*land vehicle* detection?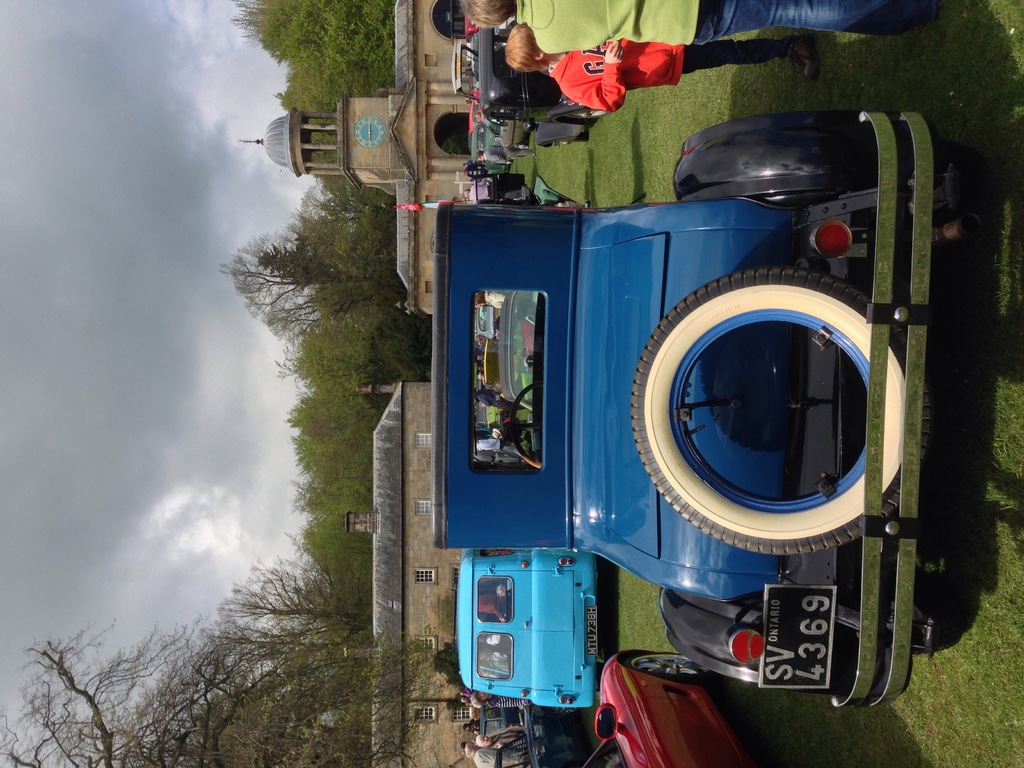
315:65:1023:728
